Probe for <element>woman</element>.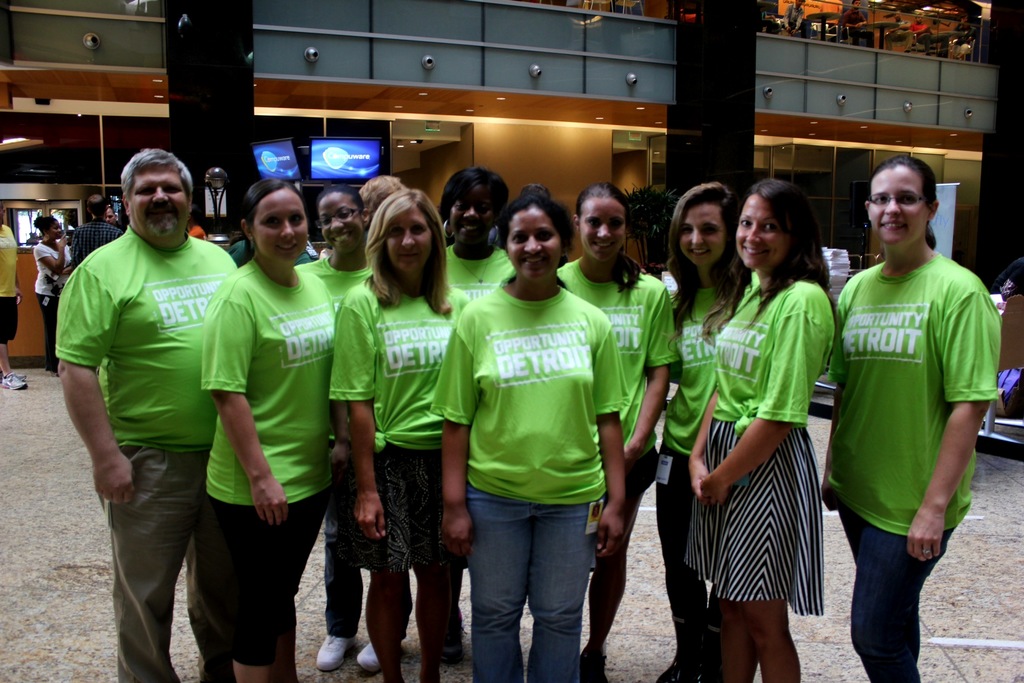
Probe result: bbox=(328, 189, 474, 682).
